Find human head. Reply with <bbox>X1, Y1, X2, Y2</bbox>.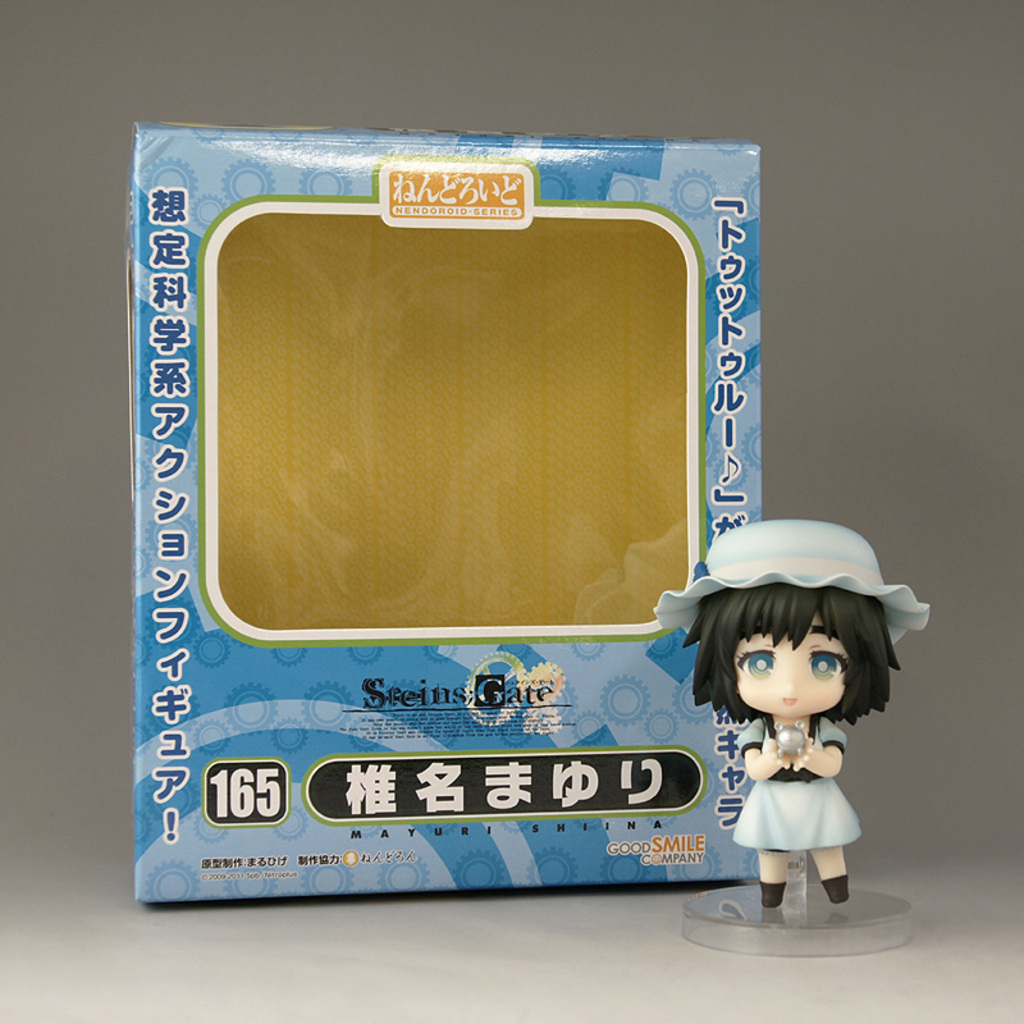
<bbox>677, 582, 899, 727</bbox>.
